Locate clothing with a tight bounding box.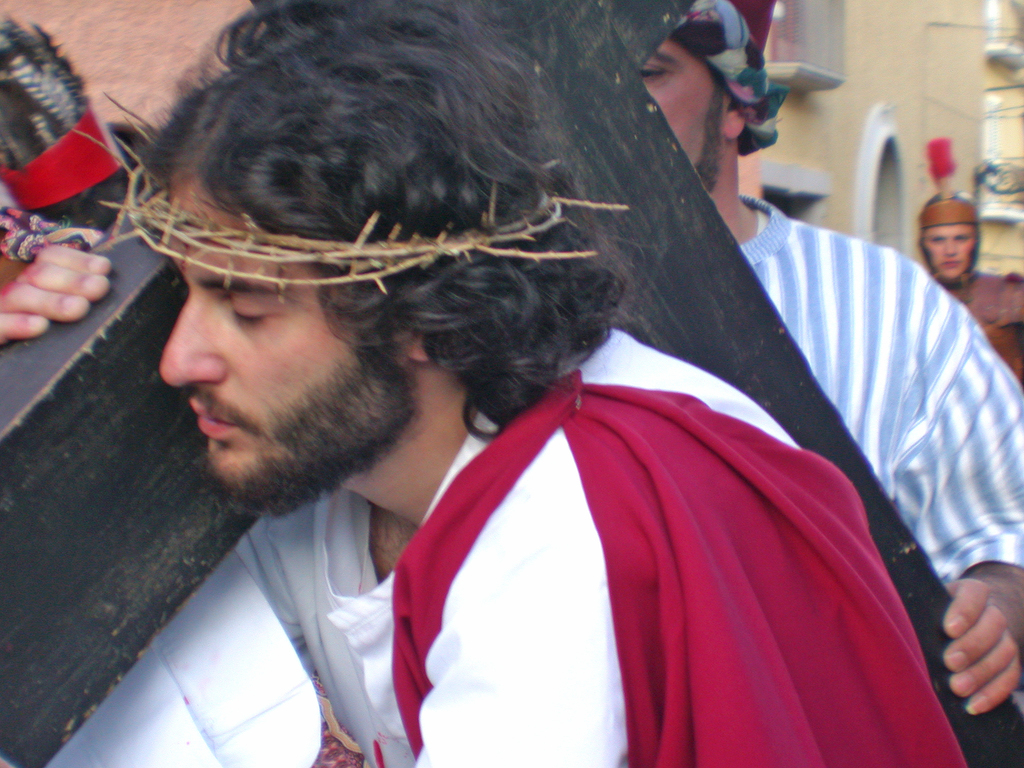
739, 178, 1023, 590.
